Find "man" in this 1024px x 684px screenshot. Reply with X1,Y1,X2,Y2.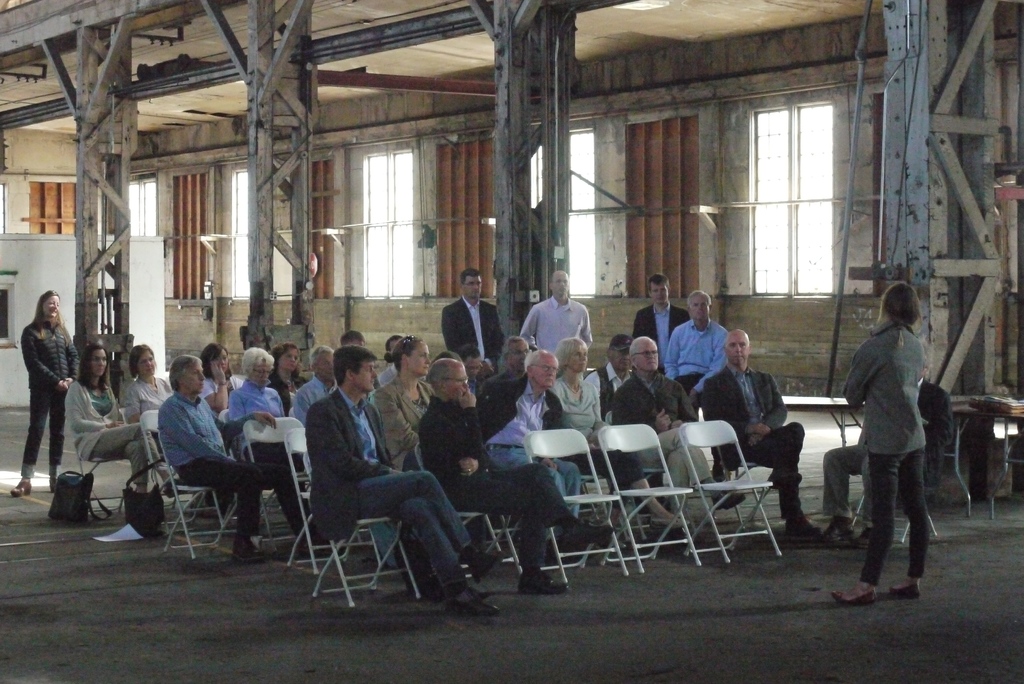
659,290,727,482.
